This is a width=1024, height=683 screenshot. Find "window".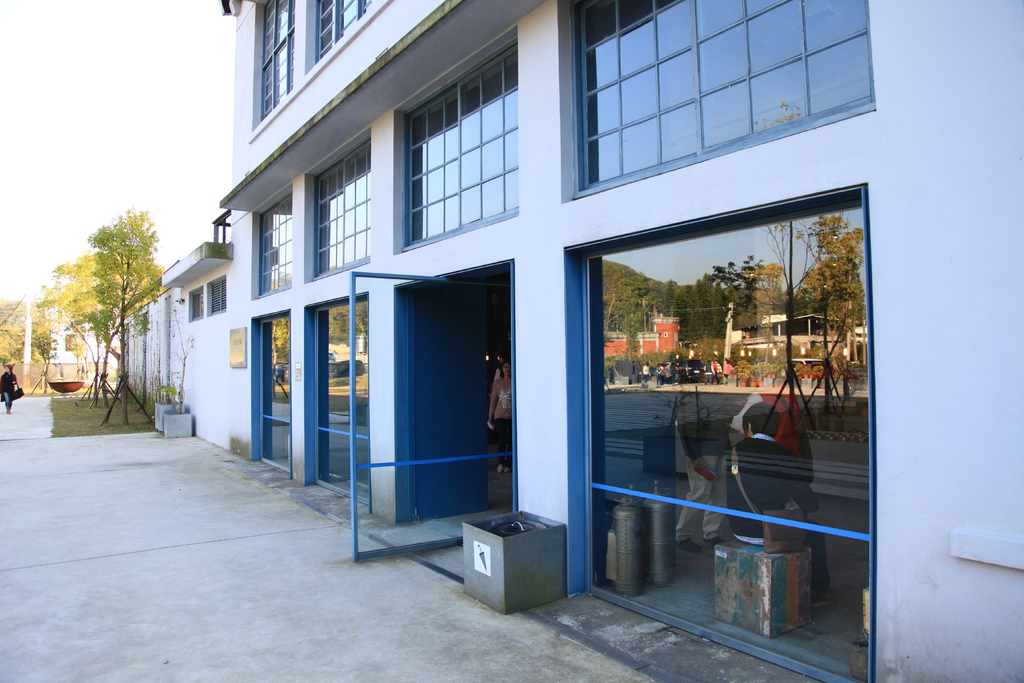
Bounding box: x1=399, y1=30, x2=516, y2=244.
